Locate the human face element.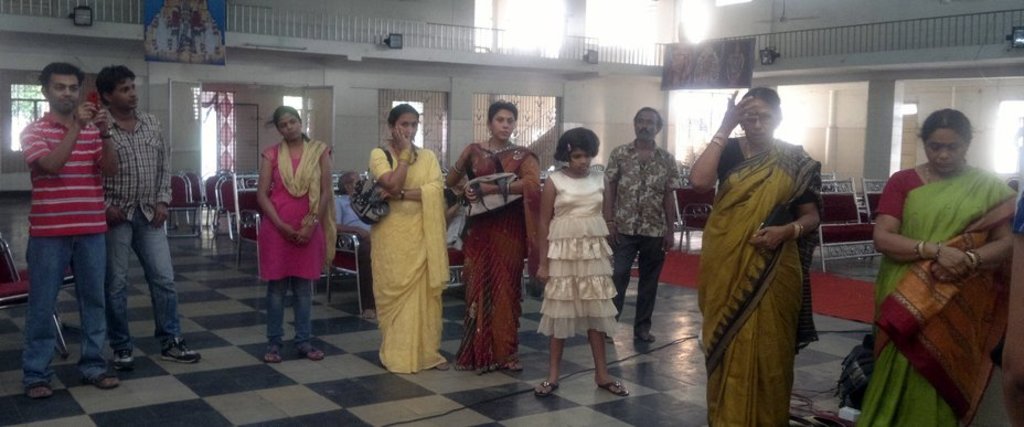
Element bbox: box(570, 149, 593, 173).
